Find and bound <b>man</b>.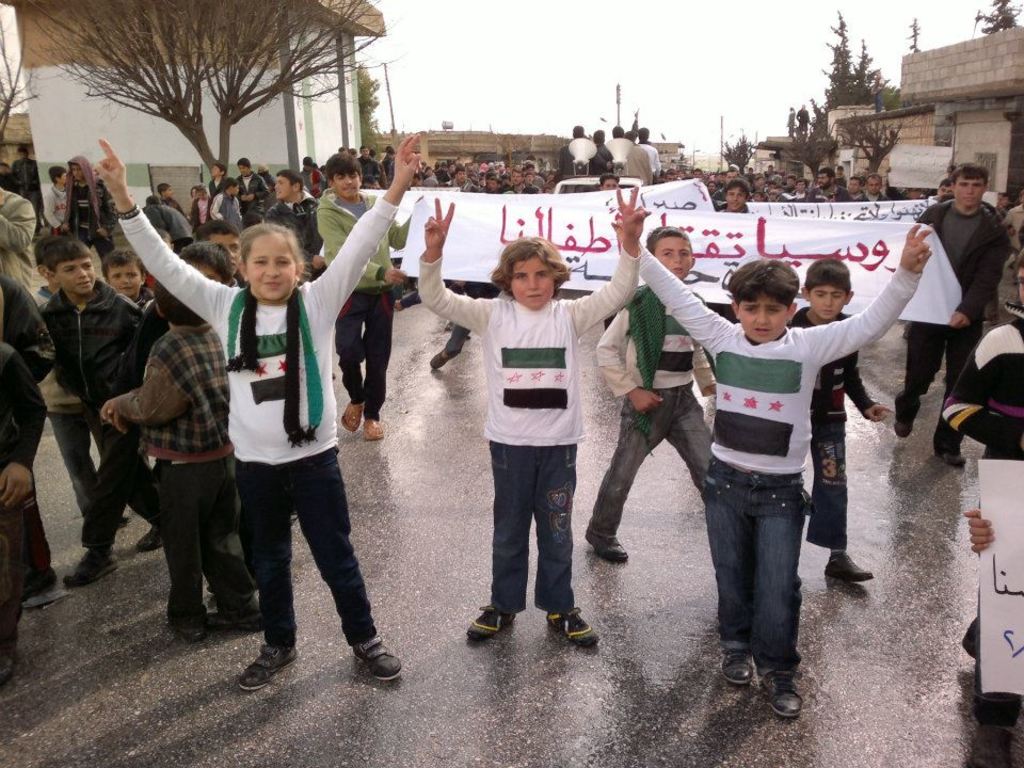
Bound: select_region(862, 172, 885, 197).
